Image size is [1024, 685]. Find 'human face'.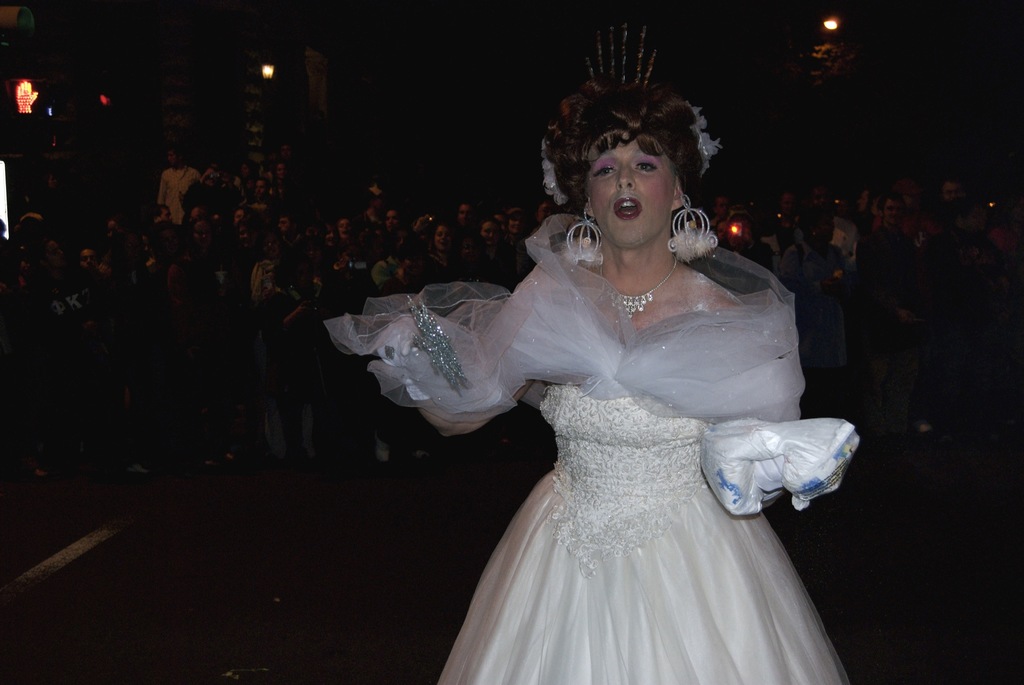
l=48, t=242, r=62, b=266.
